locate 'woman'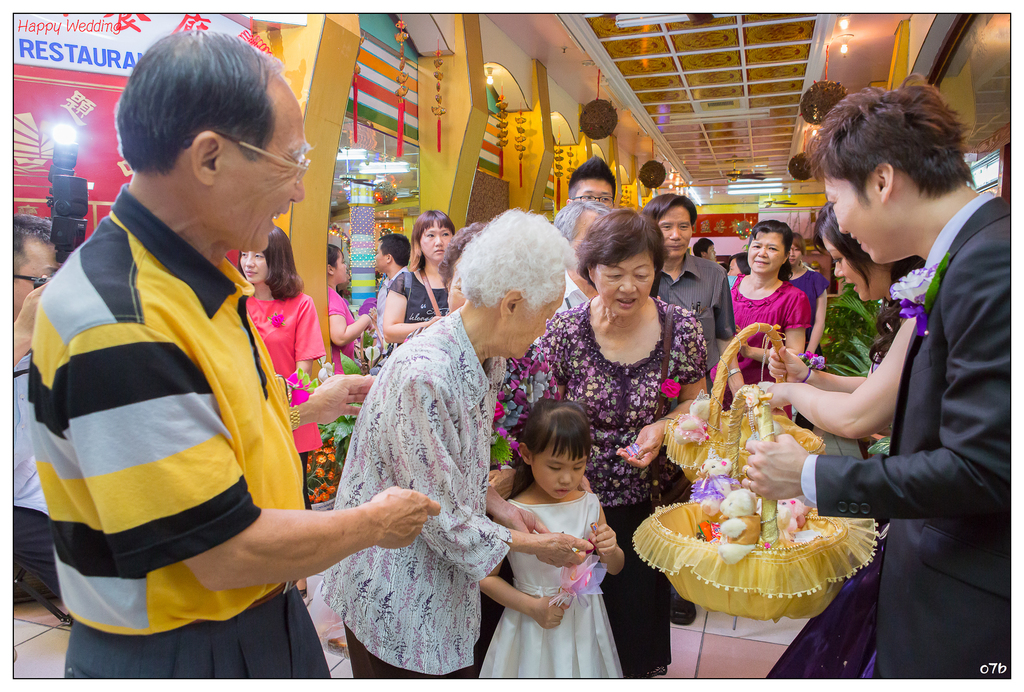
[787,238,825,350]
